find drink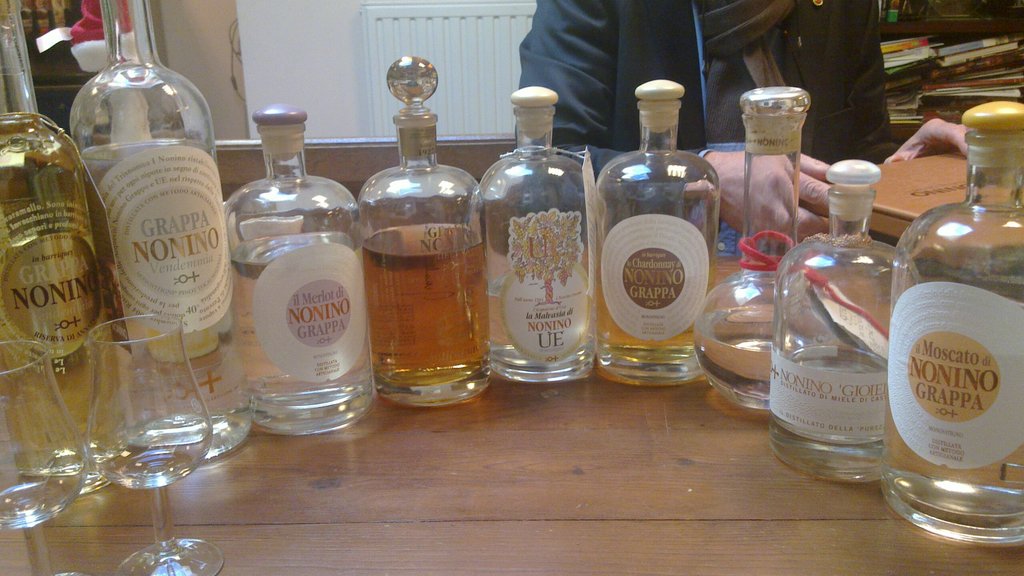
<region>68, 0, 235, 456</region>
